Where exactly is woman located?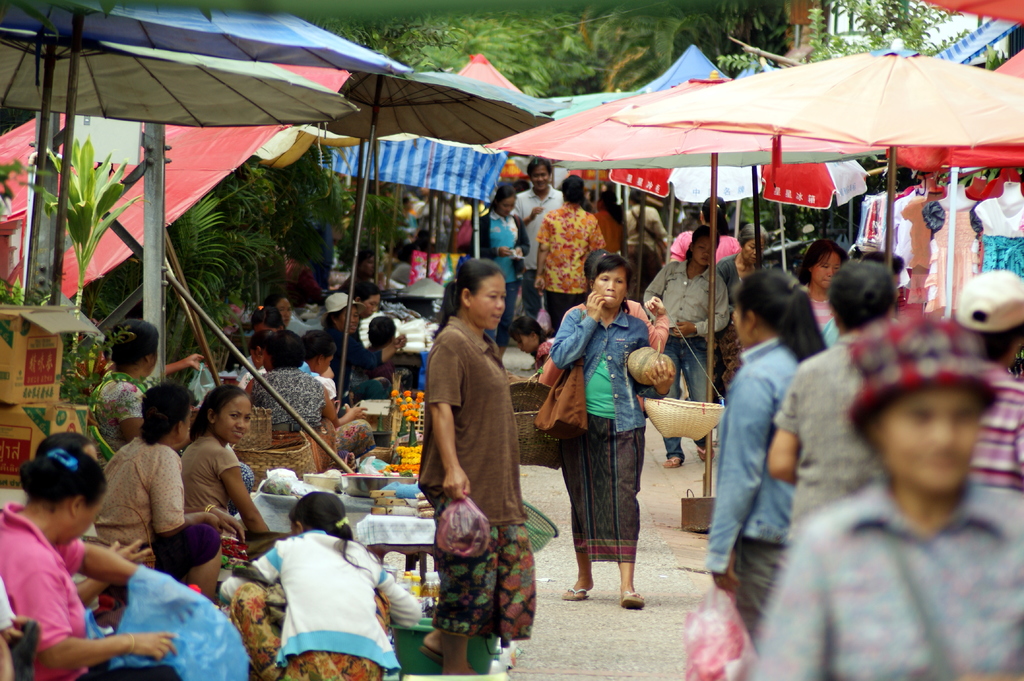
Its bounding box is Rect(640, 220, 730, 472).
